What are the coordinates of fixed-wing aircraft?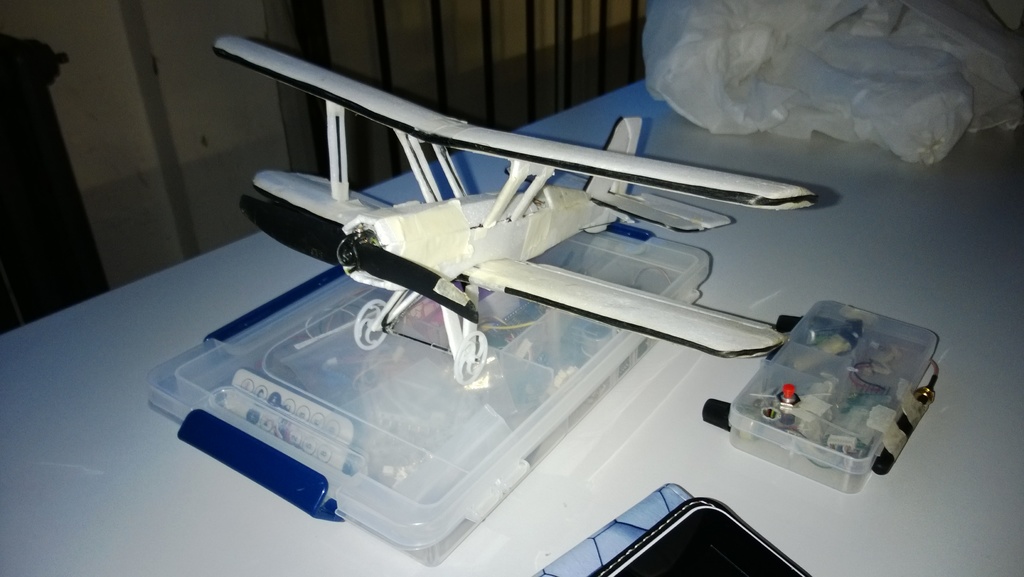
210, 33, 824, 390.
